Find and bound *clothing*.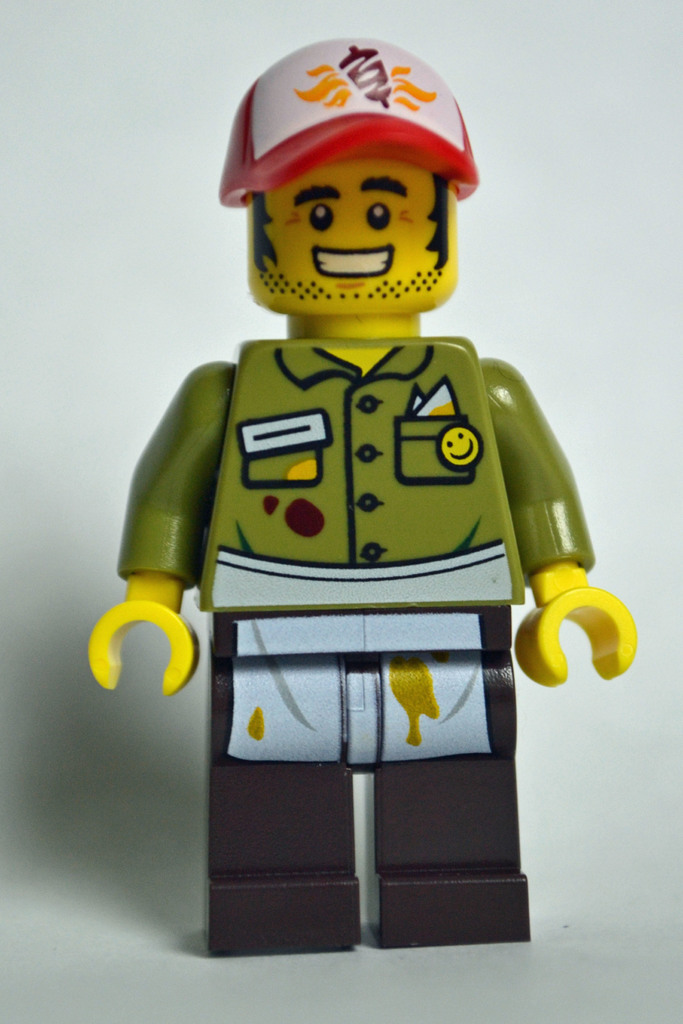
Bound: bbox=[104, 163, 613, 957].
